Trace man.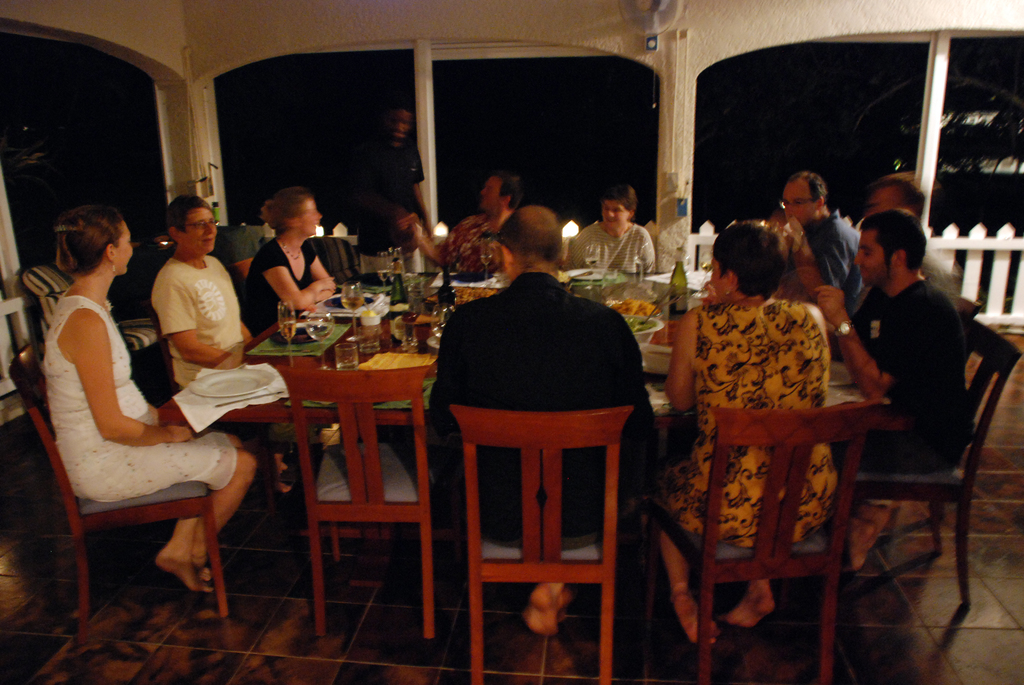
Traced to x1=822 y1=207 x2=973 y2=471.
